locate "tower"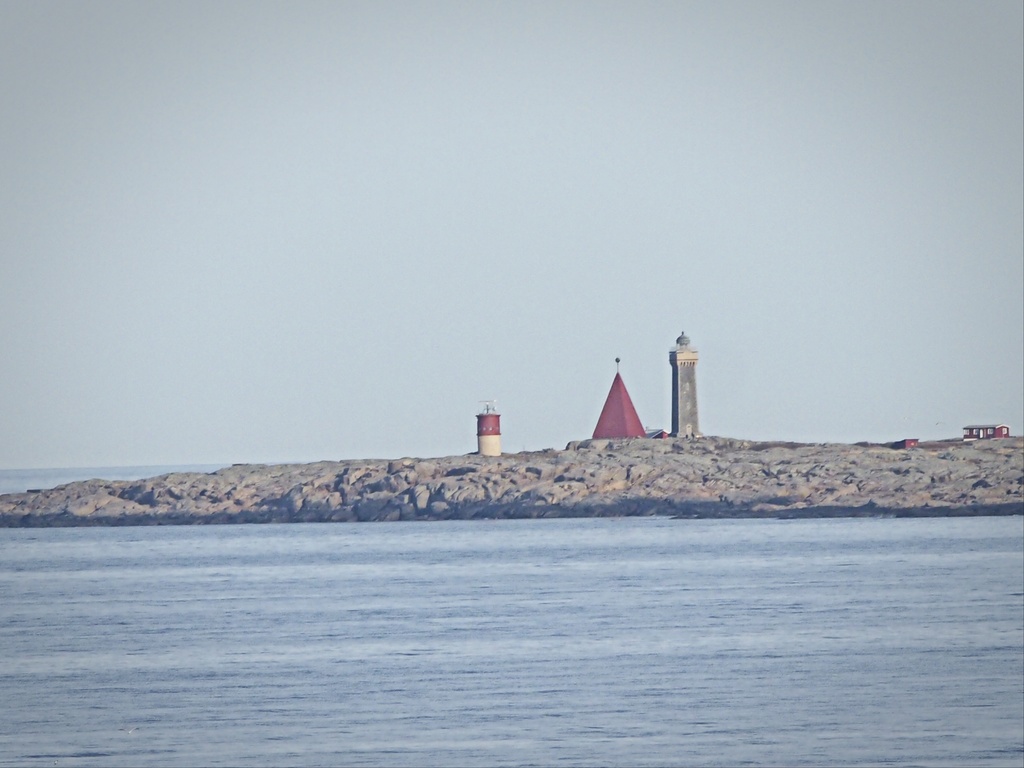
left=660, top=337, right=712, bottom=435
